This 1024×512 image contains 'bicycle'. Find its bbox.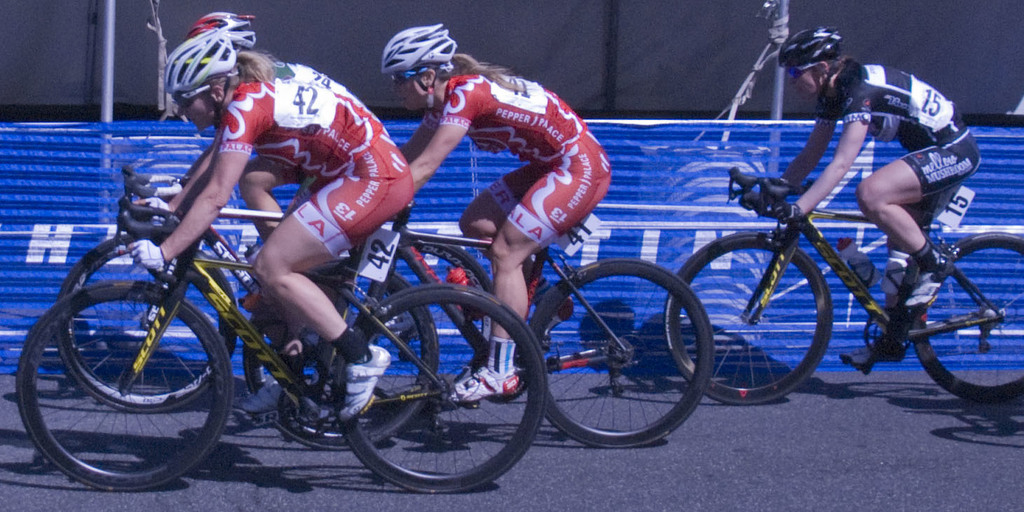
51, 153, 505, 407.
